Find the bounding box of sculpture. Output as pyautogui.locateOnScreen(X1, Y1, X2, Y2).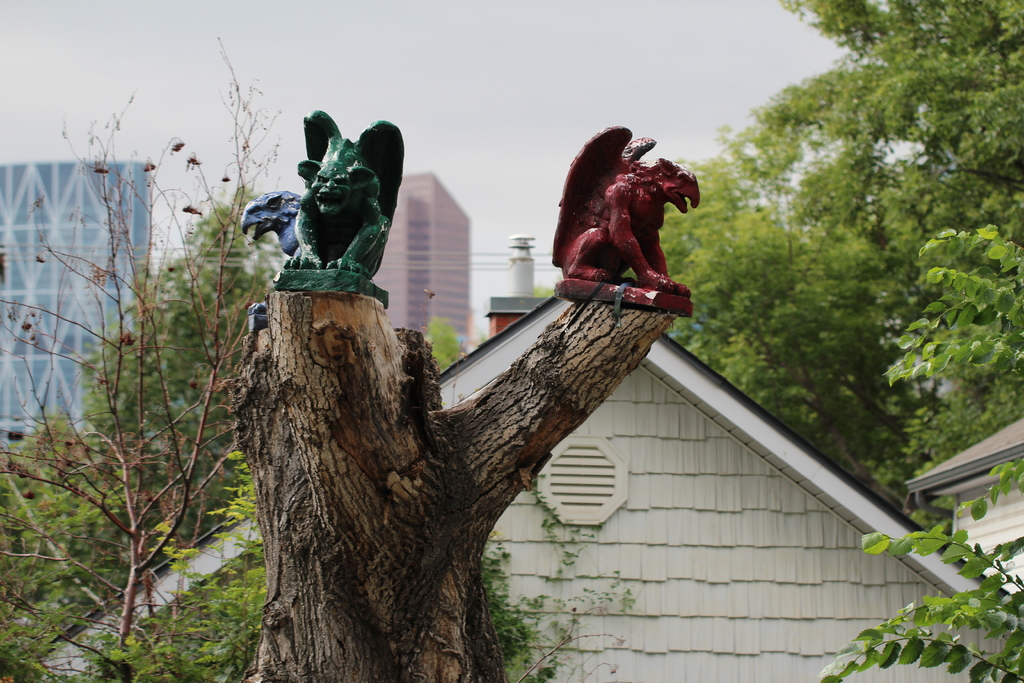
pyautogui.locateOnScreen(544, 119, 707, 315).
